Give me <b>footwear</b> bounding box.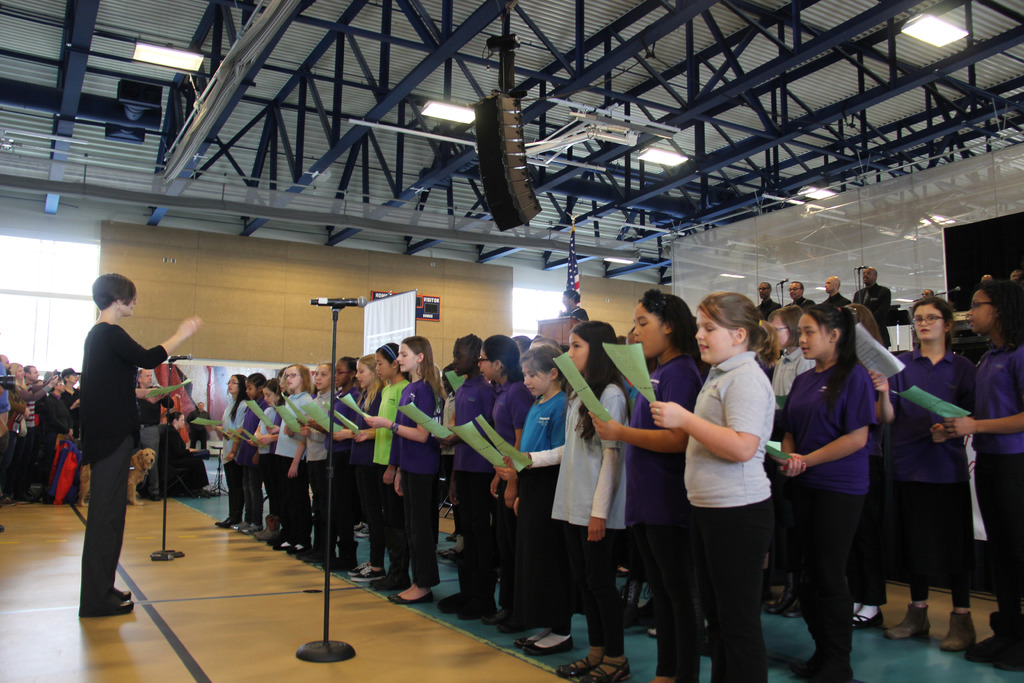
bbox=(484, 610, 541, 632).
